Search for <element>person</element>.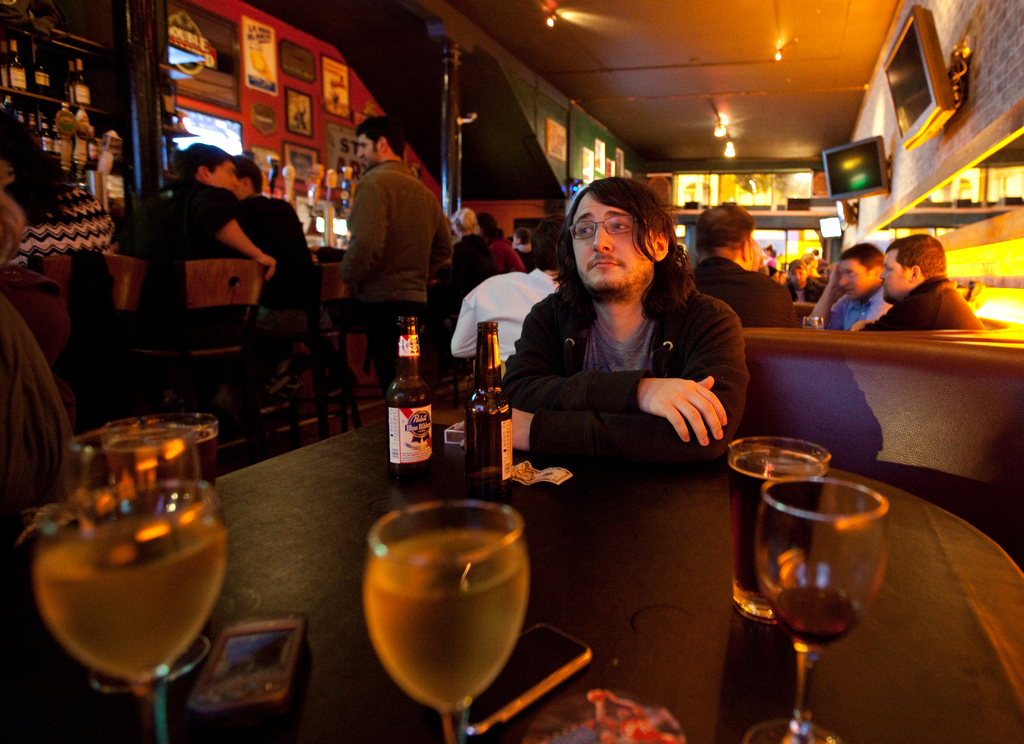
Found at 811, 238, 895, 333.
